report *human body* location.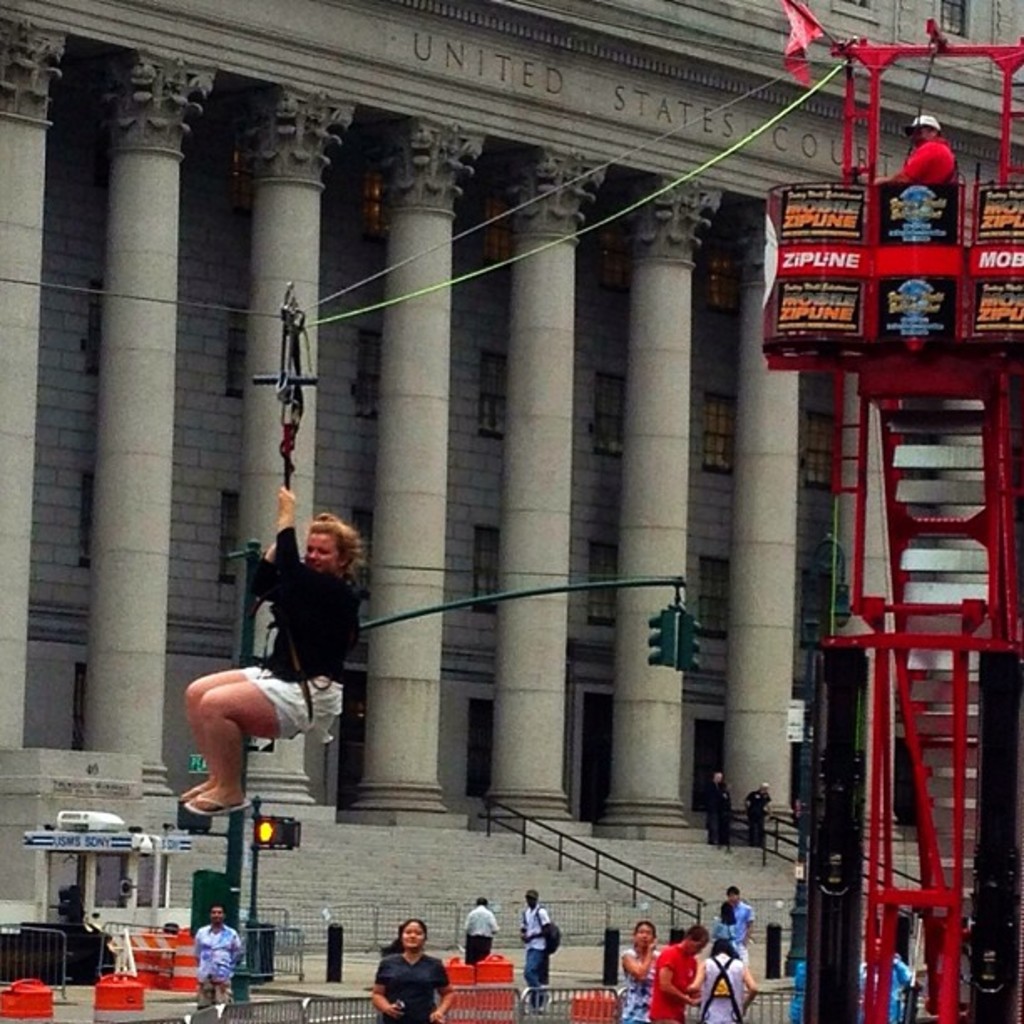
Report: (left=373, top=915, right=450, bottom=1022).
